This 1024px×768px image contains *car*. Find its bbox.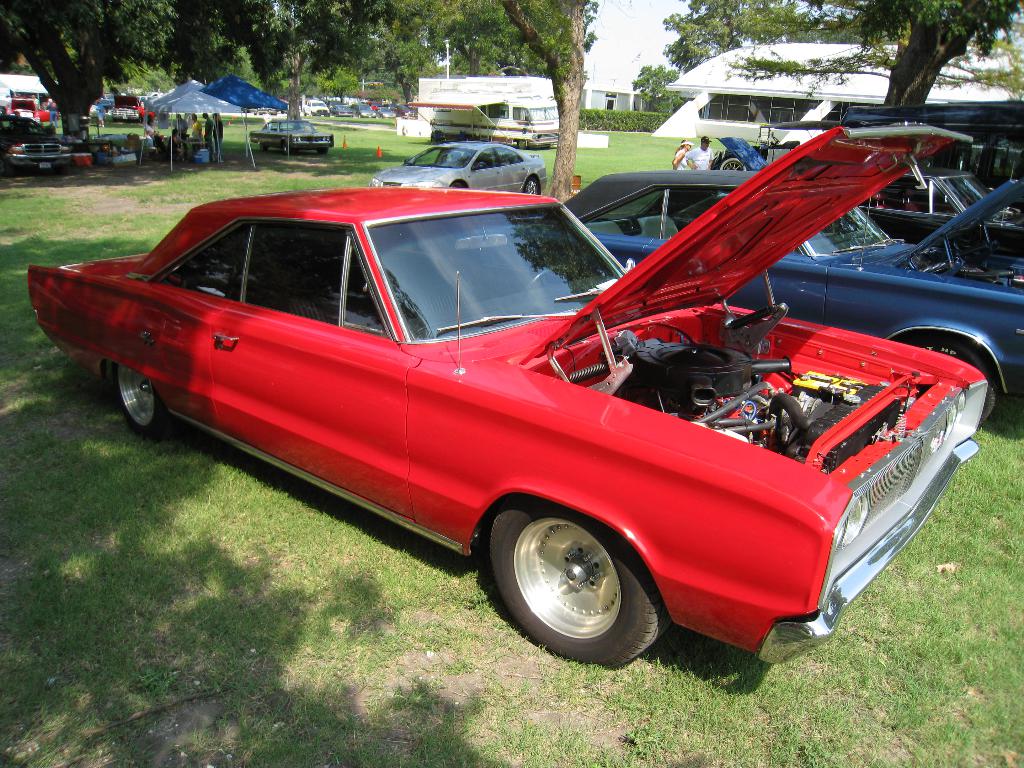
<box>565,171,1023,426</box>.
